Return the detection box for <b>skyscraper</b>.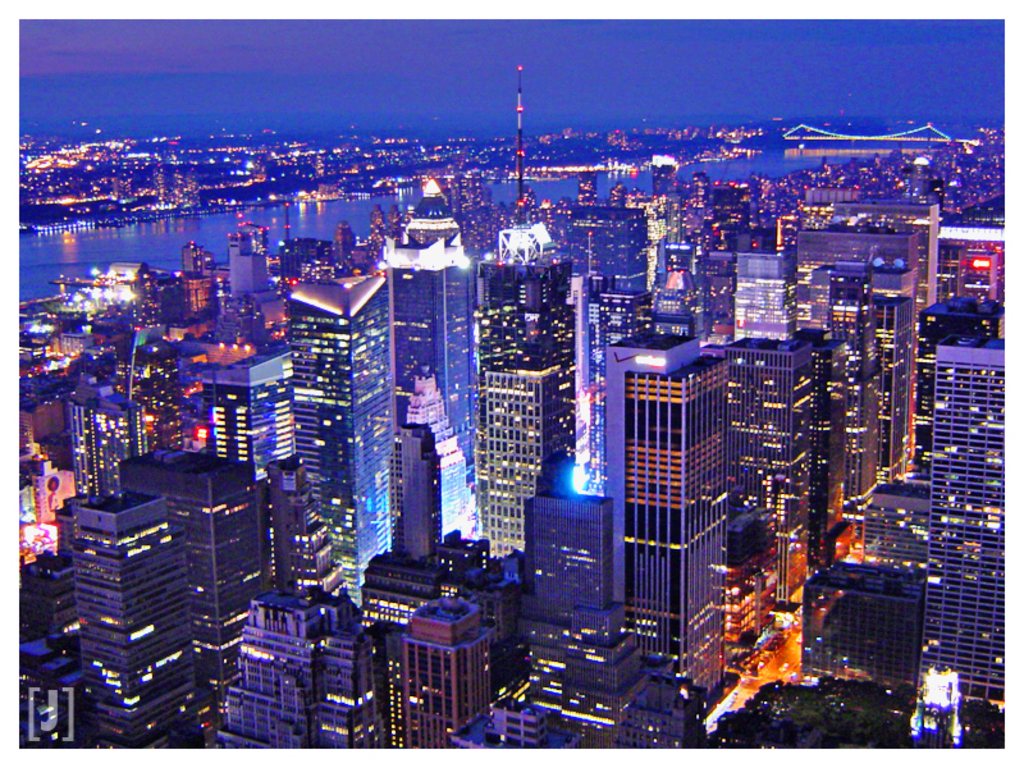
<box>637,293,733,716</box>.
